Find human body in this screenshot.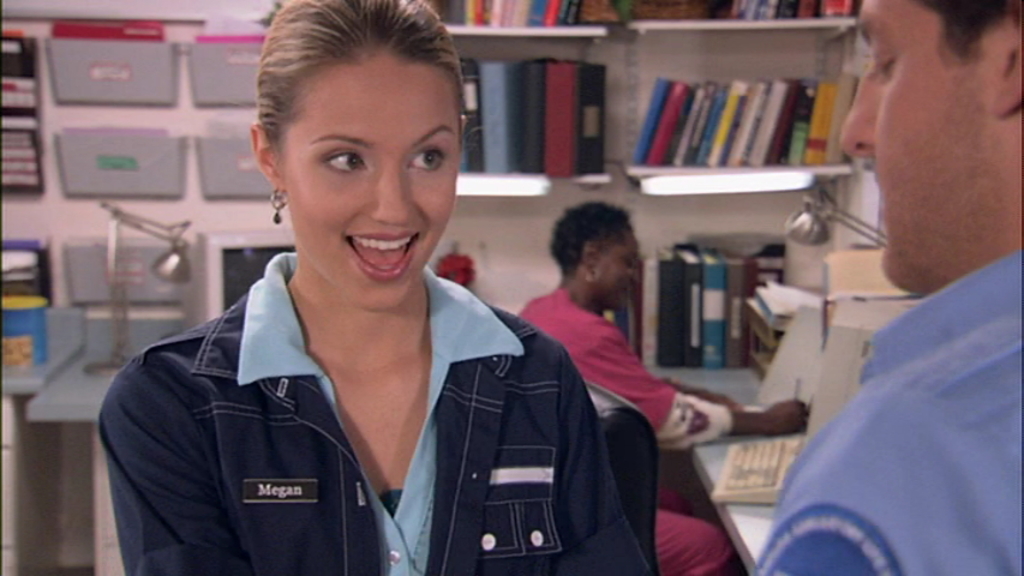
The bounding box for human body is <bbox>96, 1, 654, 575</bbox>.
